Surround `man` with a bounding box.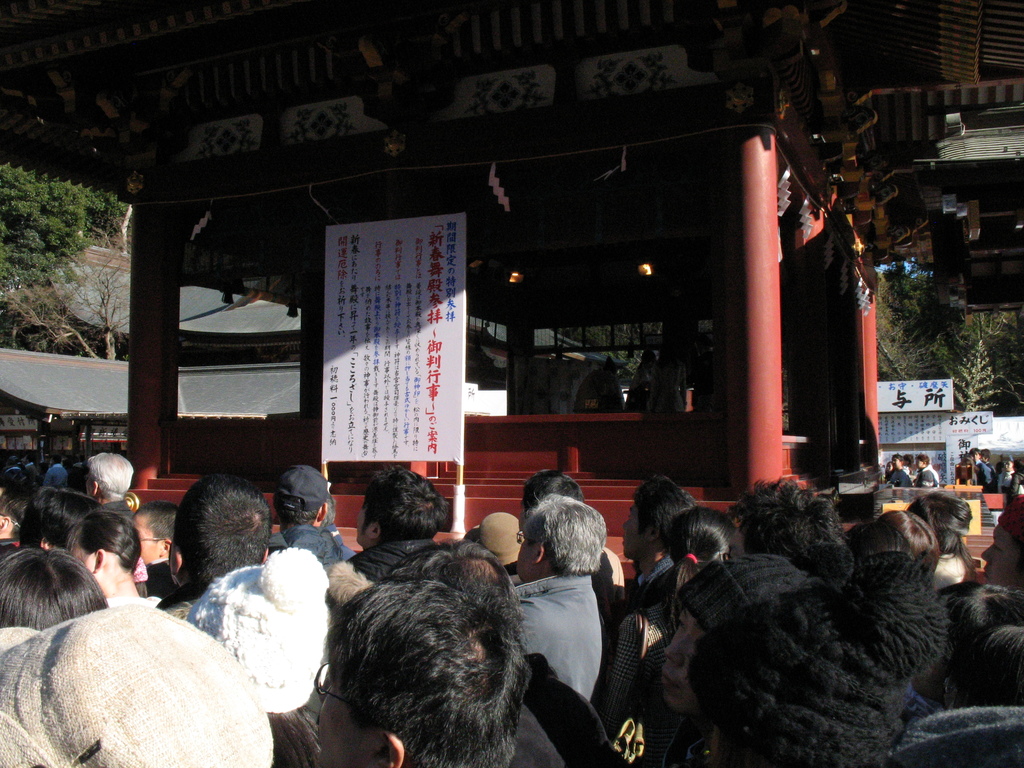
{"x1": 341, "y1": 458, "x2": 444, "y2": 589}.
